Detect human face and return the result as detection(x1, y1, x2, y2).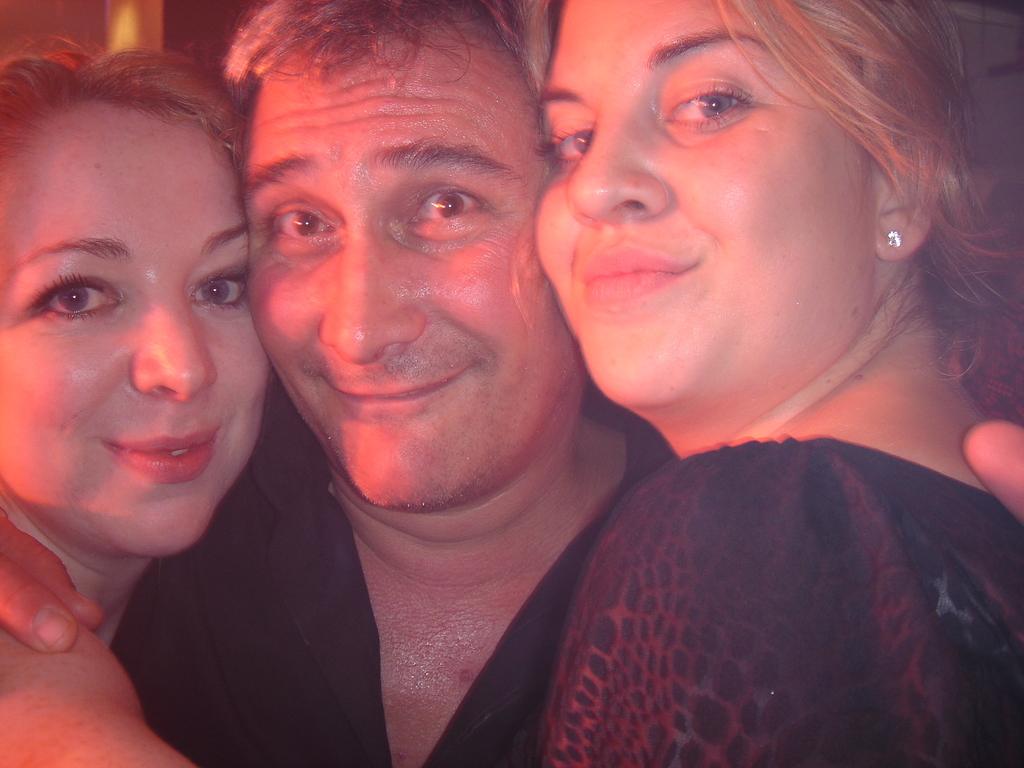
detection(235, 27, 575, 518).
